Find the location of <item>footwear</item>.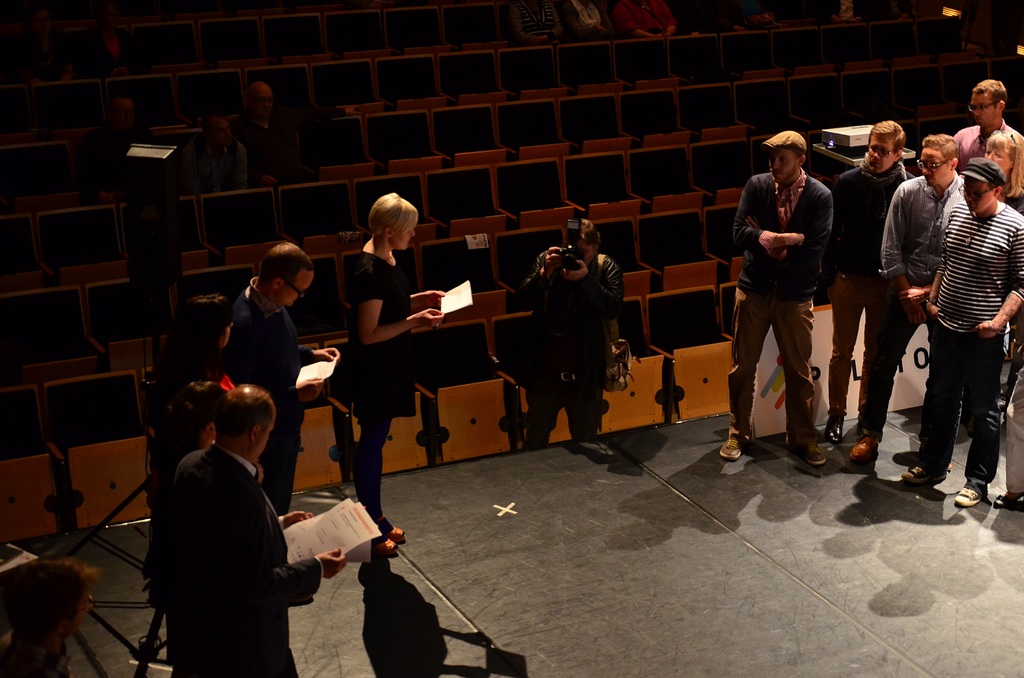
Location: [376,526,397,558].
